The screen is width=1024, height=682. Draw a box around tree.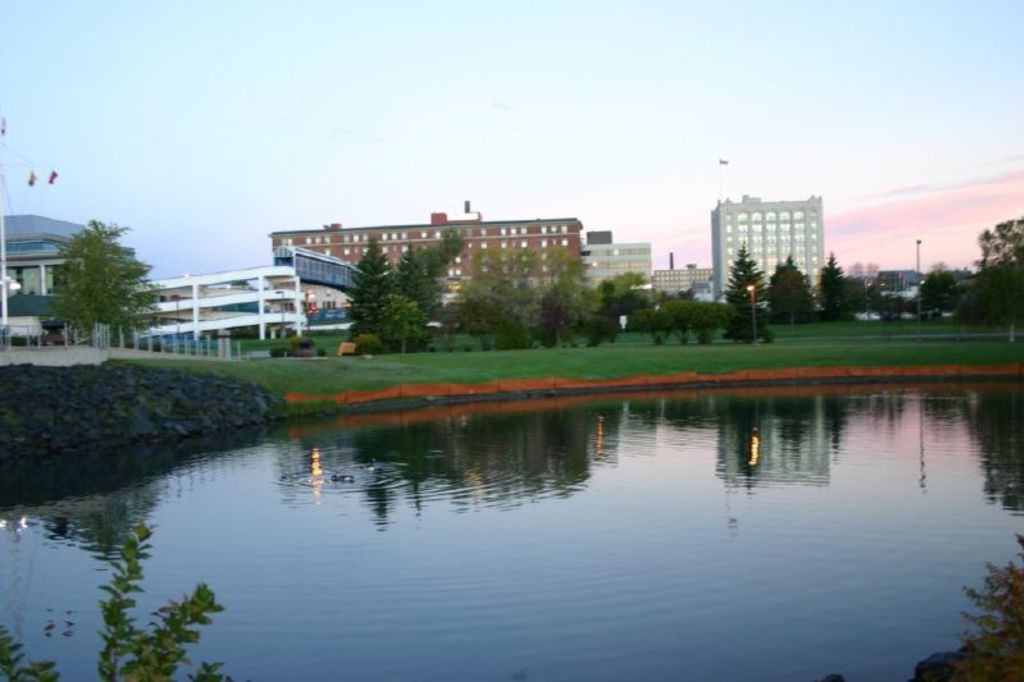
719, 238, 781, 342.
